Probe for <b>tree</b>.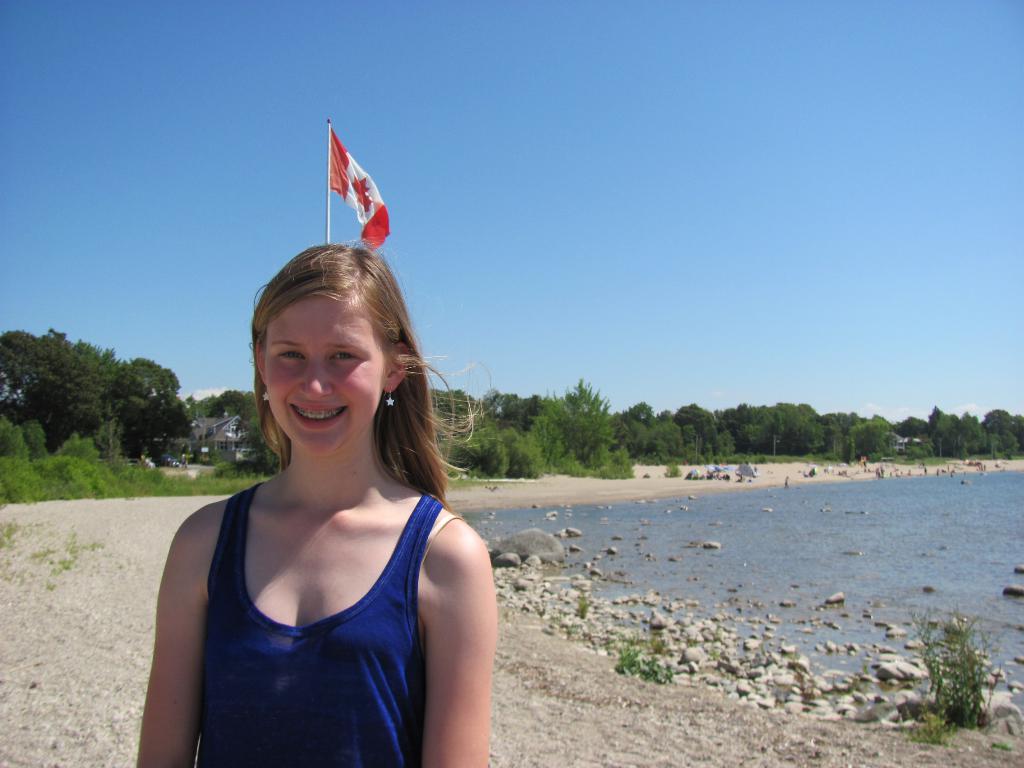
Probe result: Rect(191, 385, 262, 442).
